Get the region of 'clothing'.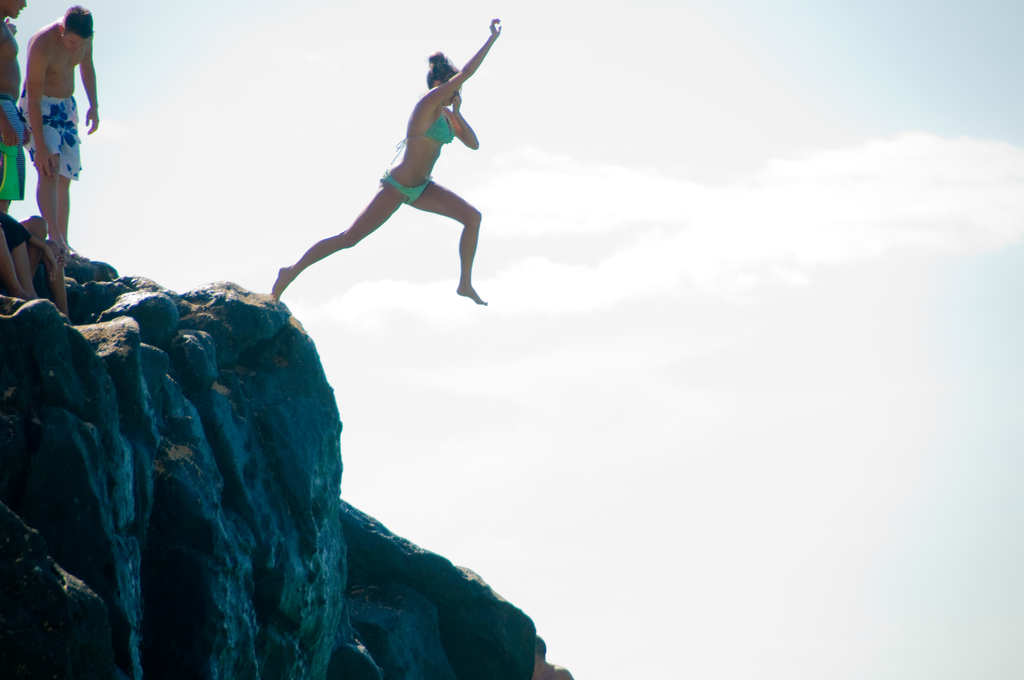
385/112/458/173.
